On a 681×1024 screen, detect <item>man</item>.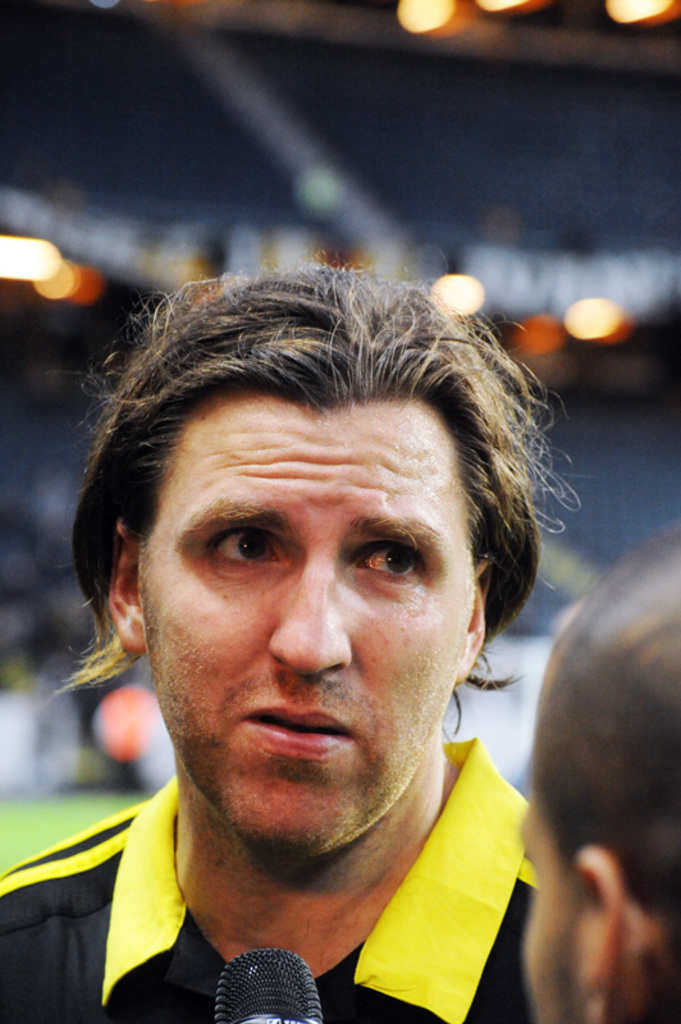
locate(0, 241, 639, 1023).
